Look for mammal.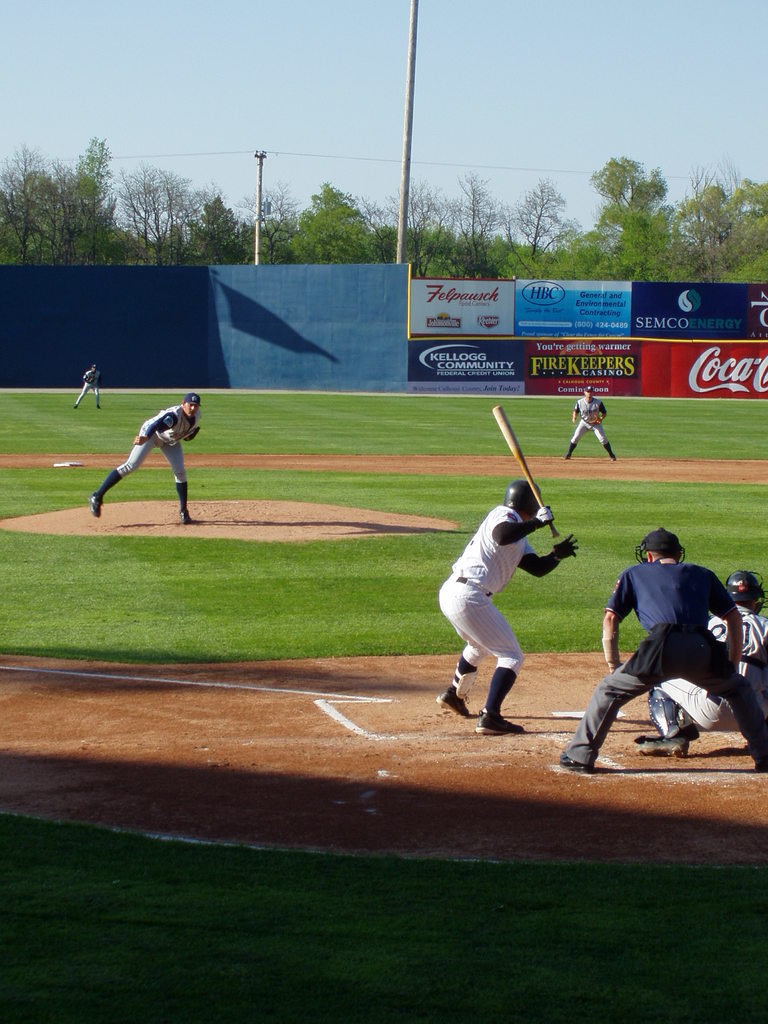
Found: locate(557, 528, 767, 766).
